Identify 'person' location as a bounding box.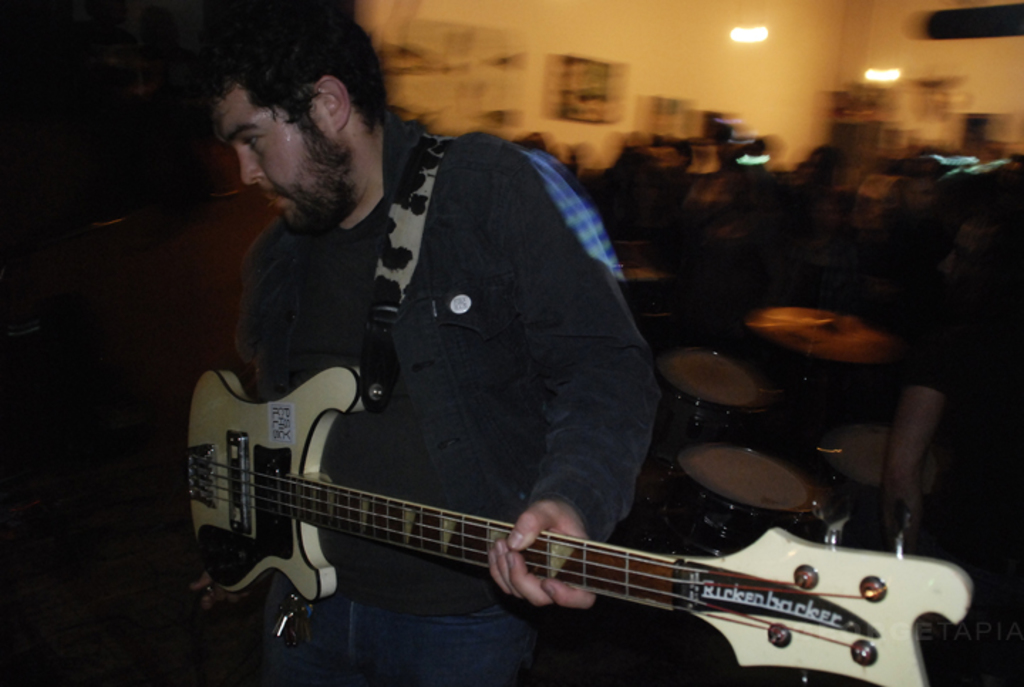
bbox(882, 164, 1023, 686).
